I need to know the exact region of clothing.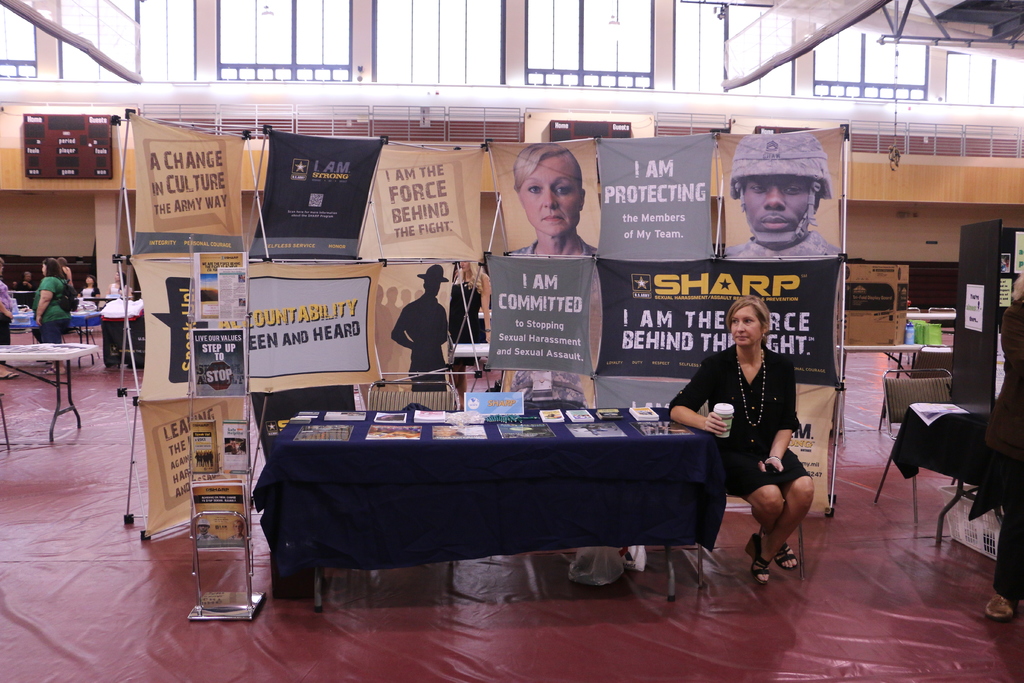
Region: locate(0, 277, 13, 365).
